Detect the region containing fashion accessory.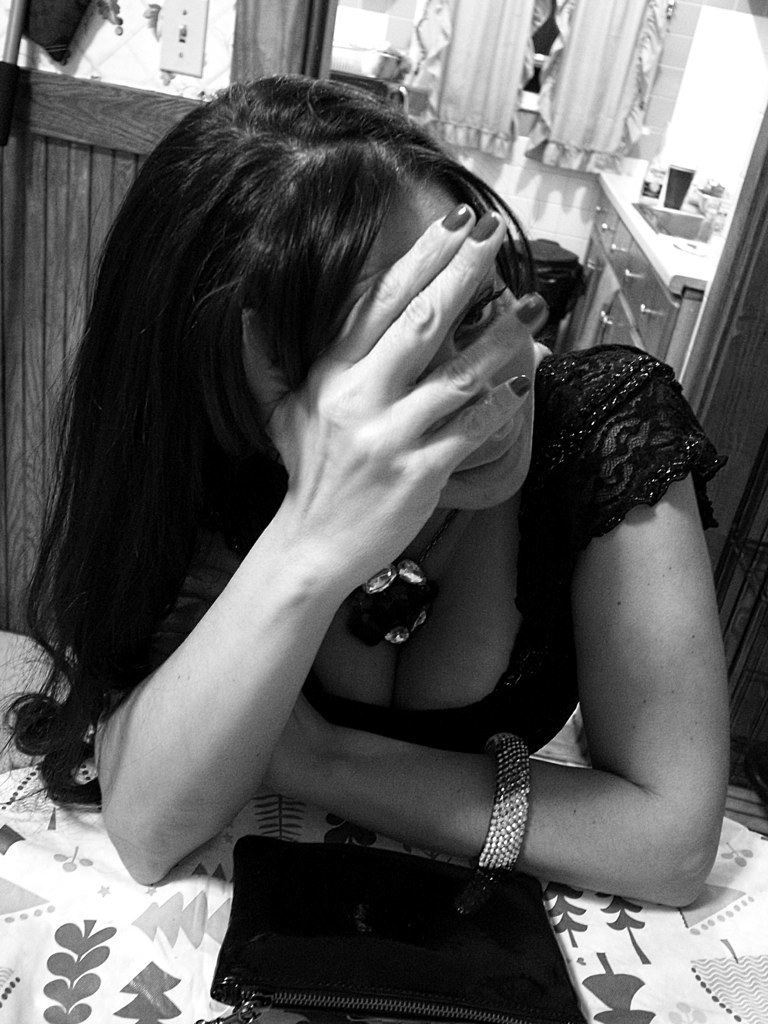
select_region(342, 503, 459, 647).
